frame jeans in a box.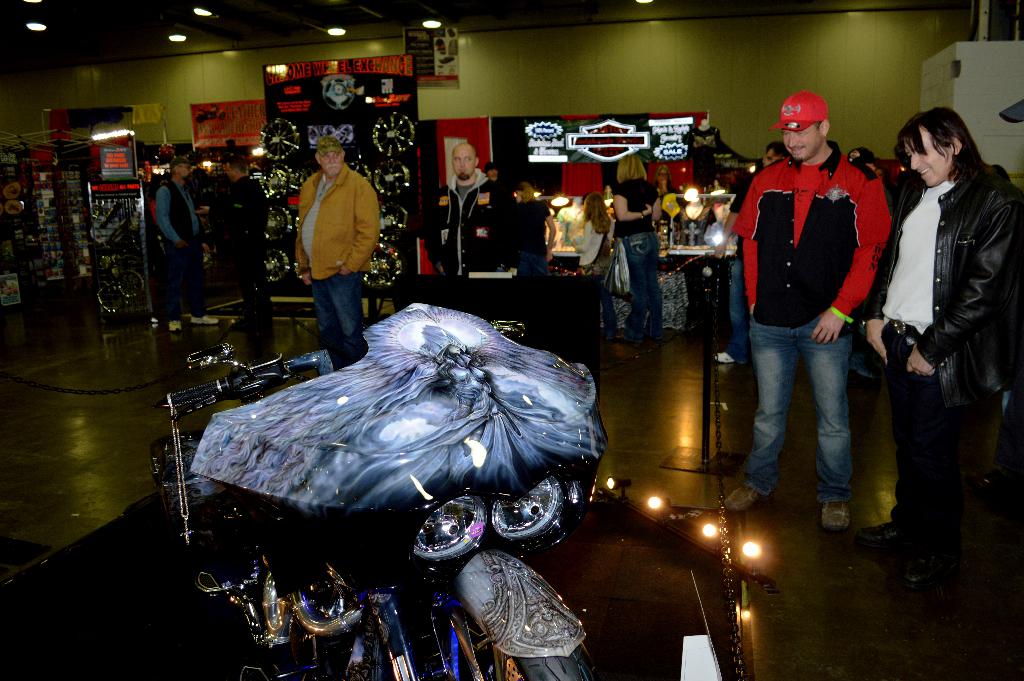
[x1=745, y1=319, x2=855, y2=508].
